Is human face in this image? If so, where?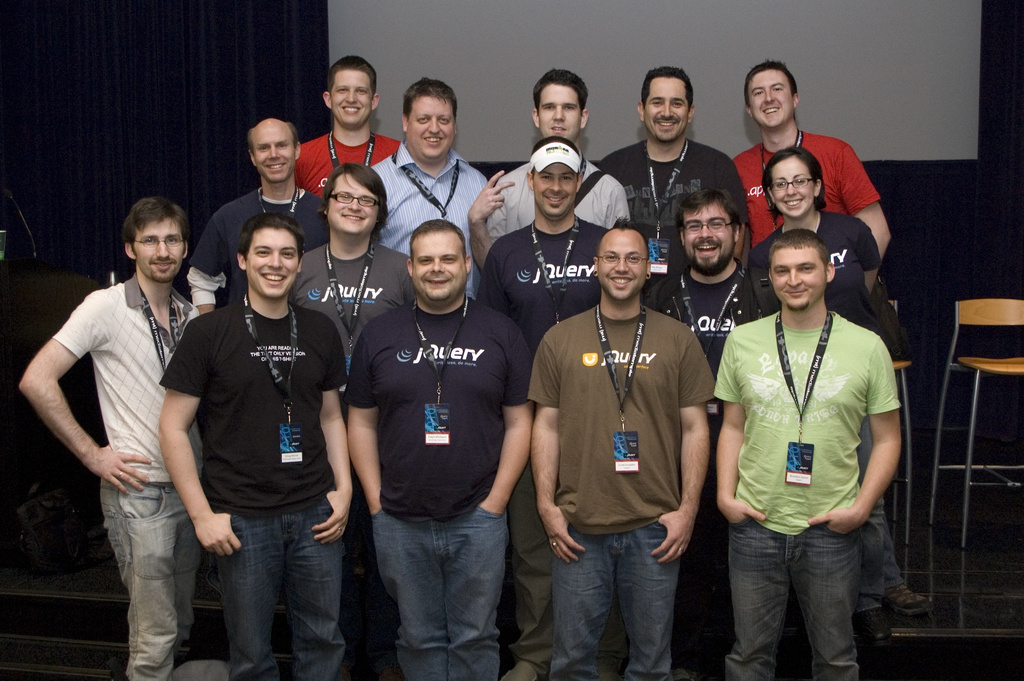
Yes, at select_region(752, 67, 790, 122).
